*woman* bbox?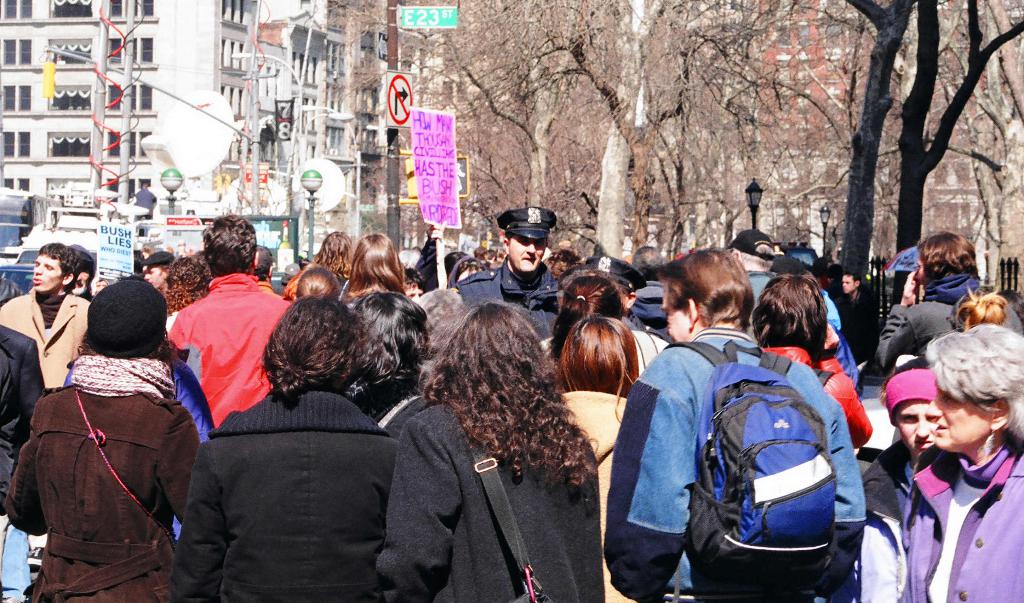
left=369, top=289, right=596, bottom=597
